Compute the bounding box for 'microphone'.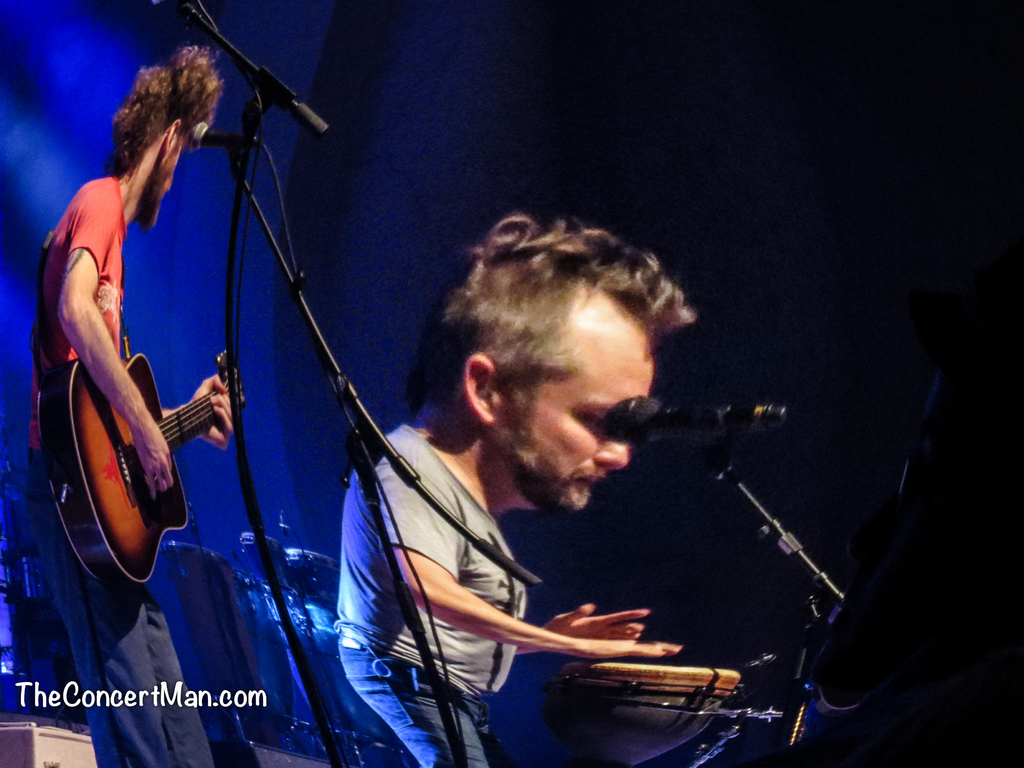
[186, 119, 259, 145].
